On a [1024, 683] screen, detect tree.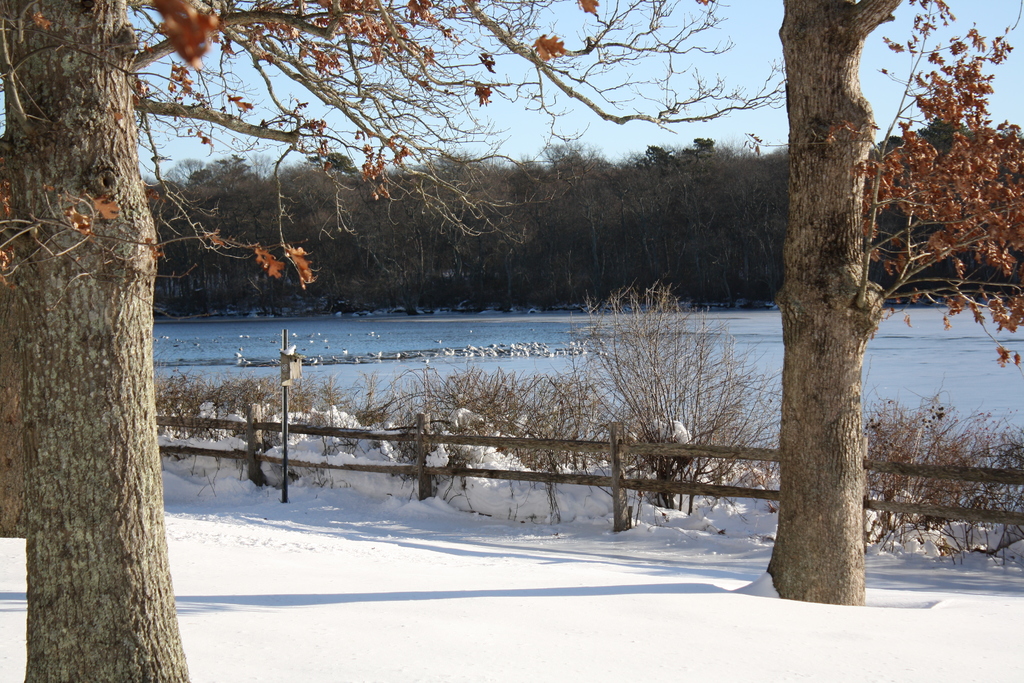
(731, 10, 961, 586).
